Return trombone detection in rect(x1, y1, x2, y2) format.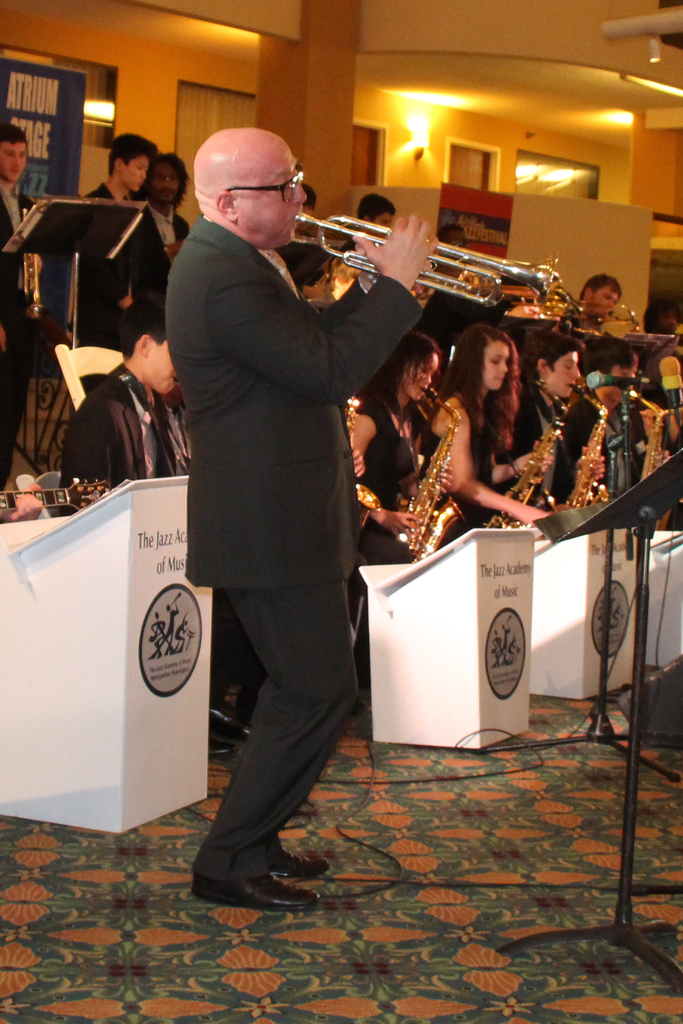
rect(556, 295, 643, 332).
